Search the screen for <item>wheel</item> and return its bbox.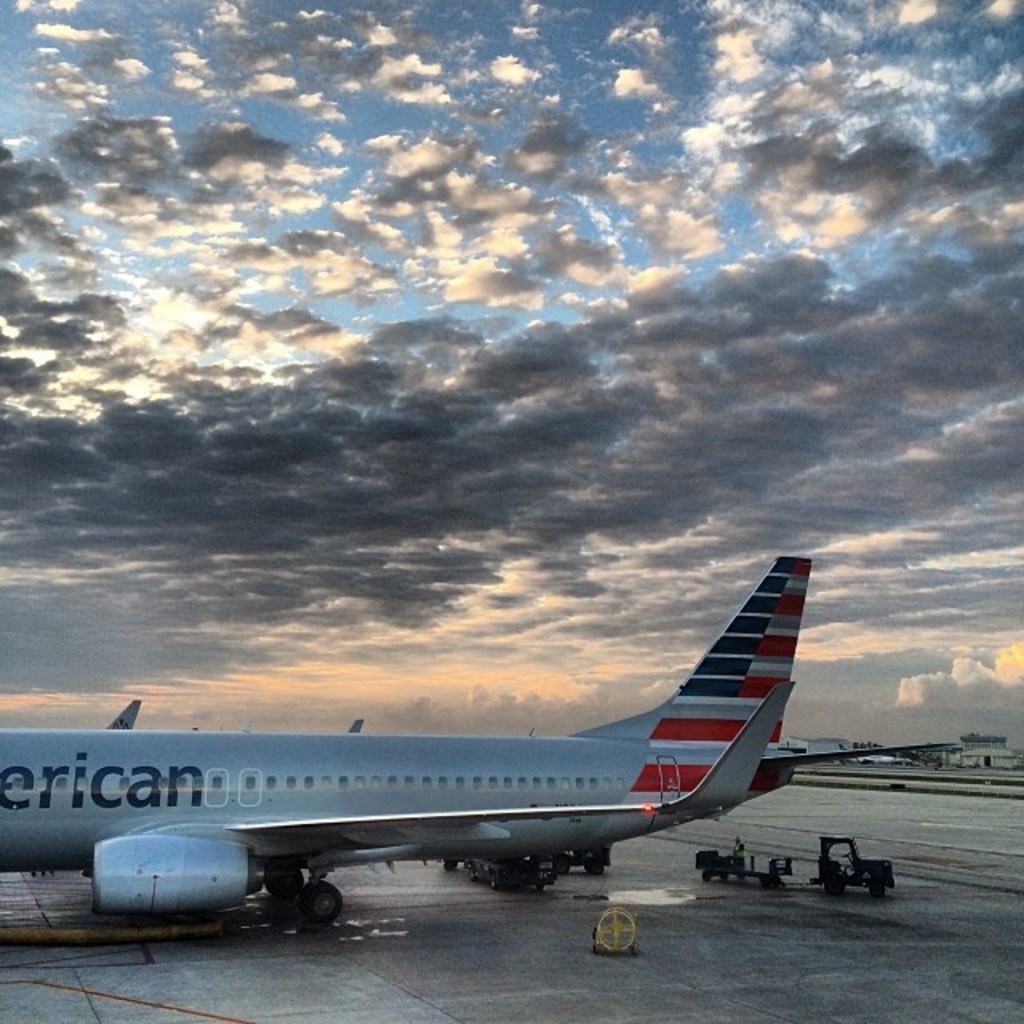
Found: <box>722,875,731,880</box>.
